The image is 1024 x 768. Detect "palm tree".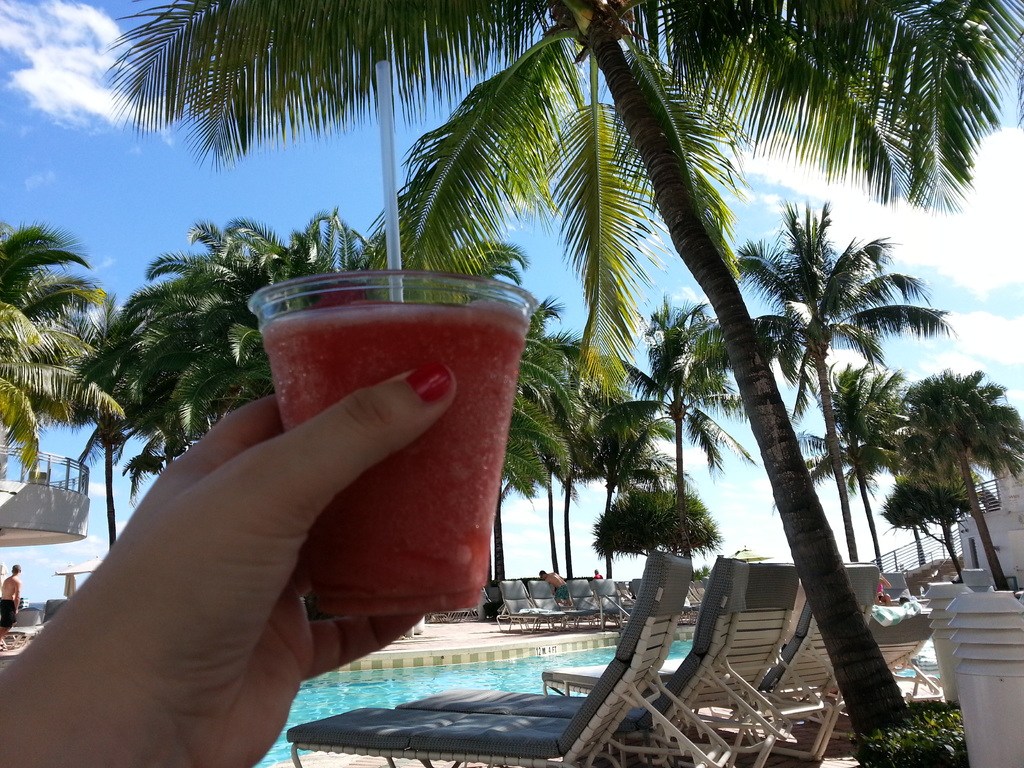
Detection: l=95, t=0, r=1023, b=765.
